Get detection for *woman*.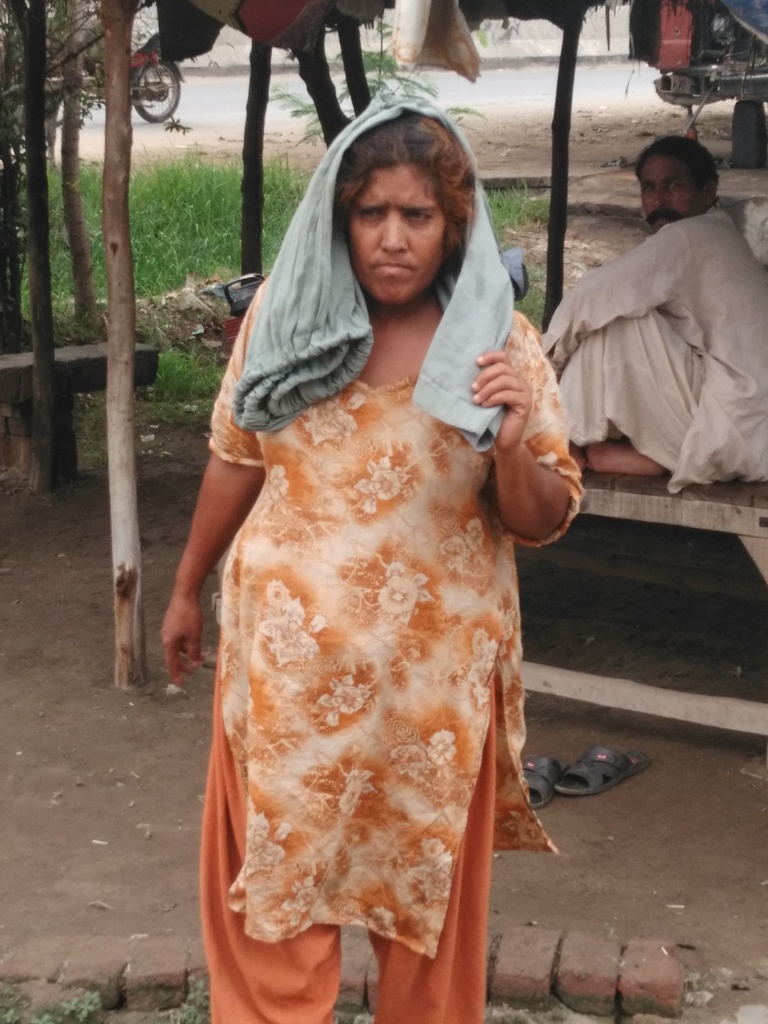
Detection: detection(138, 122, 573, 1023).
